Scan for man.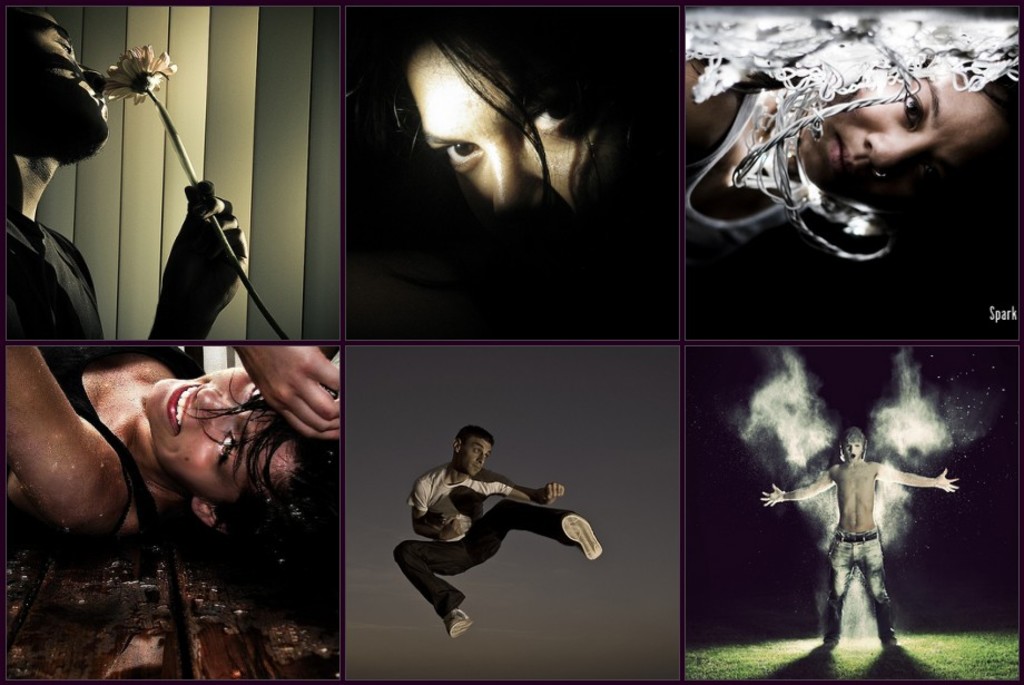
Scan result: box(397, 422, 601, 638).
